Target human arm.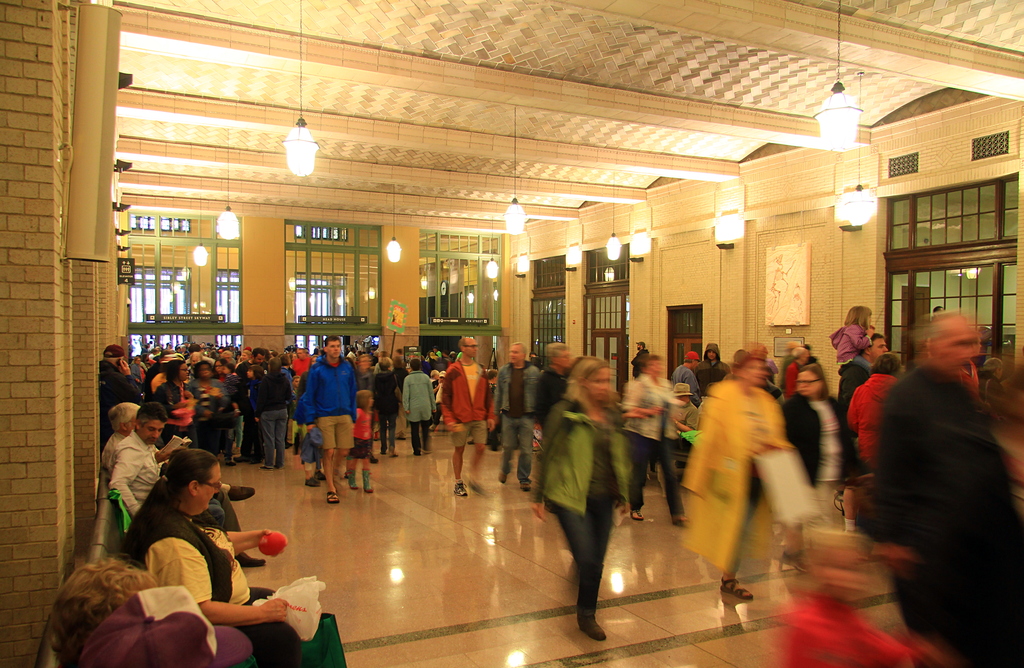
Target region: (300, 363, 319, 432).
